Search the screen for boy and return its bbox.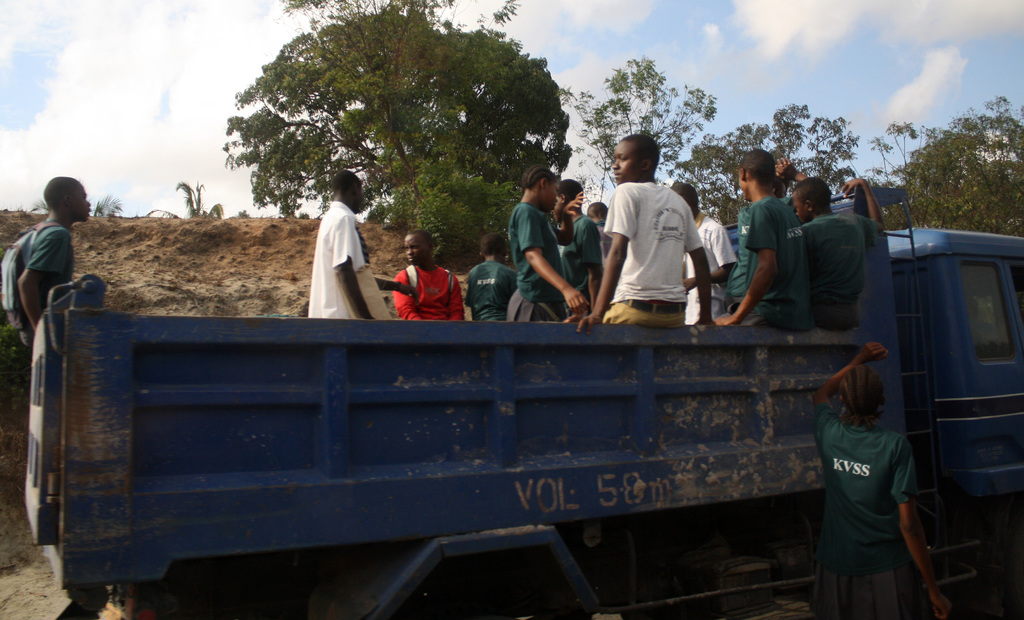
Found: x1=307 y1=170 x2=375 y2=319.
